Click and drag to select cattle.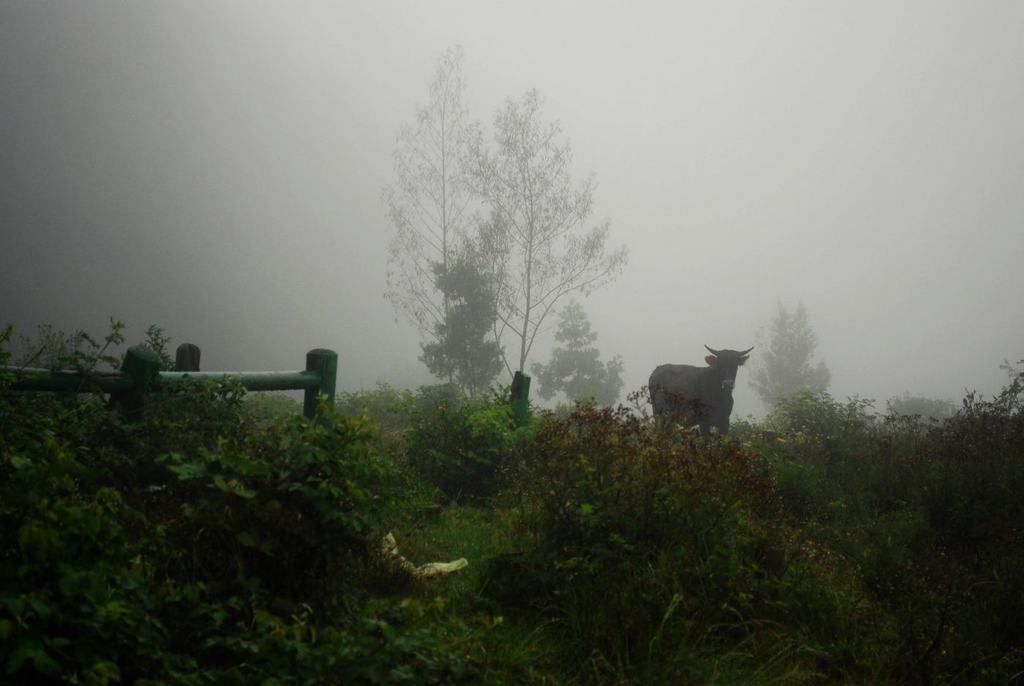
Selection: crop(659, 338, 763, 447).
